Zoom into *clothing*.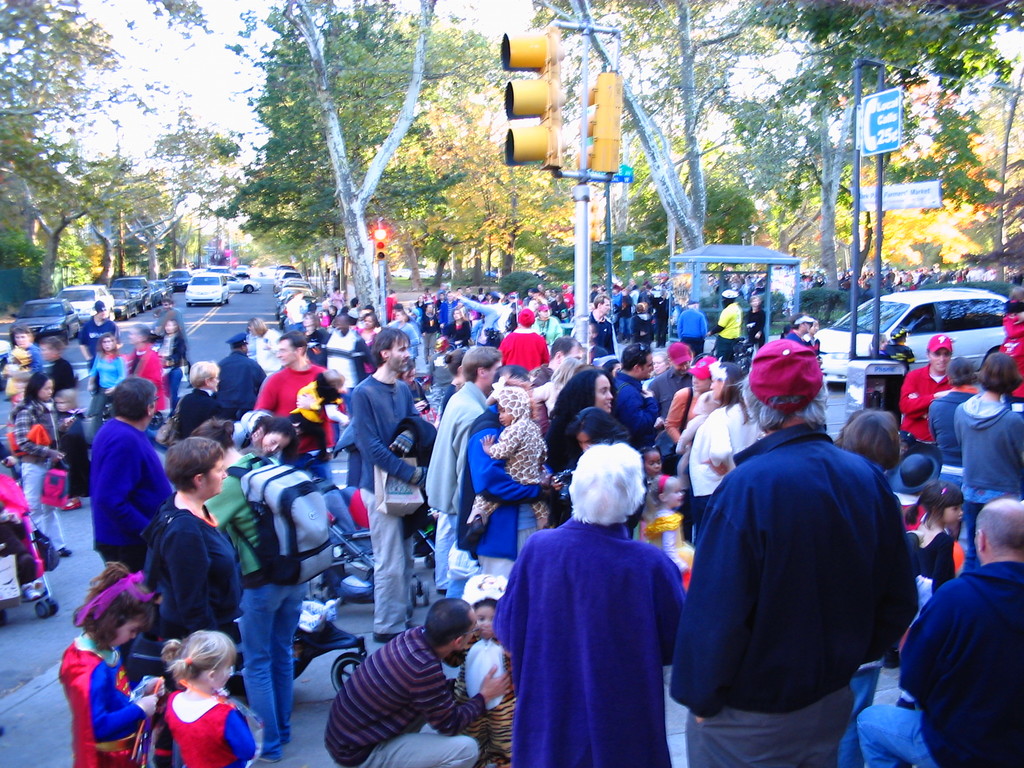
Zoom target: (left=12, top=399, right=63, bottom=552).
